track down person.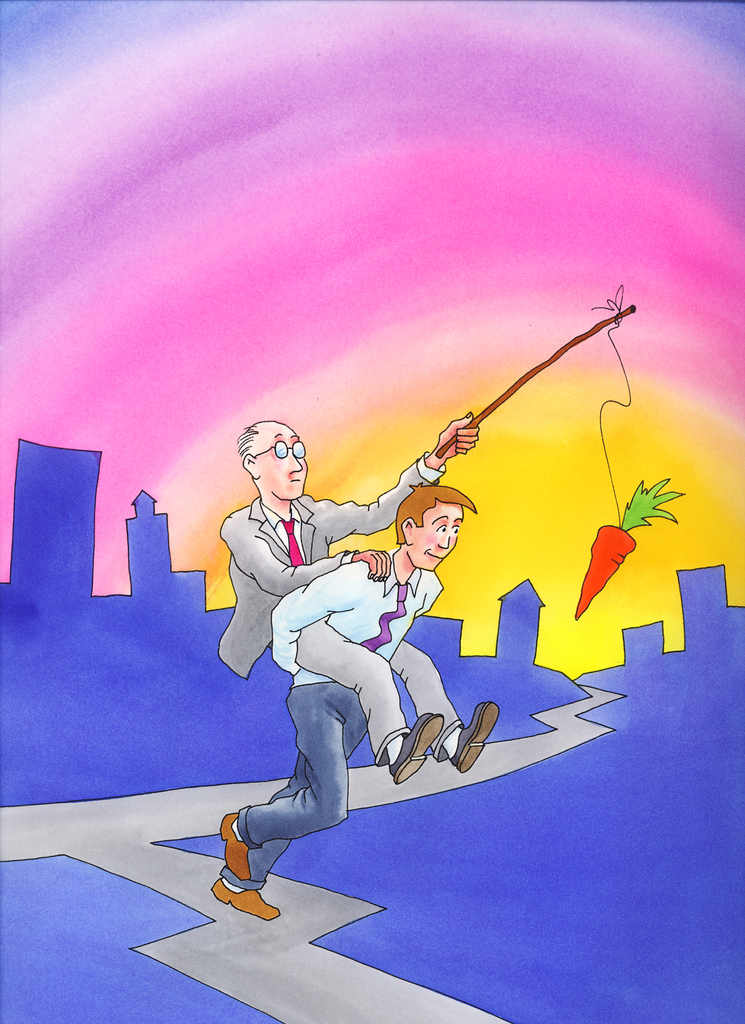
Tracked to detection(202, 431, 468, 785).
